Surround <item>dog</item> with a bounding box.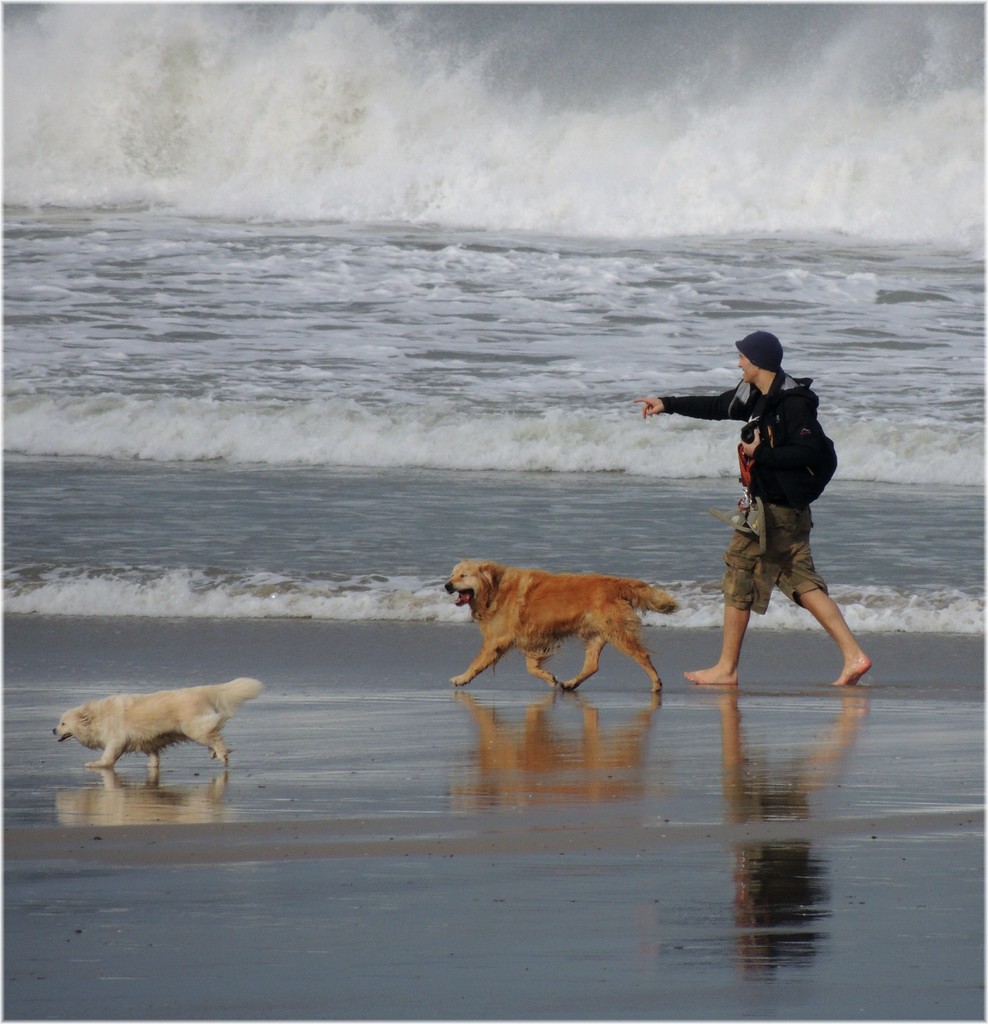
bbox=[443, 554, 679, 698].
